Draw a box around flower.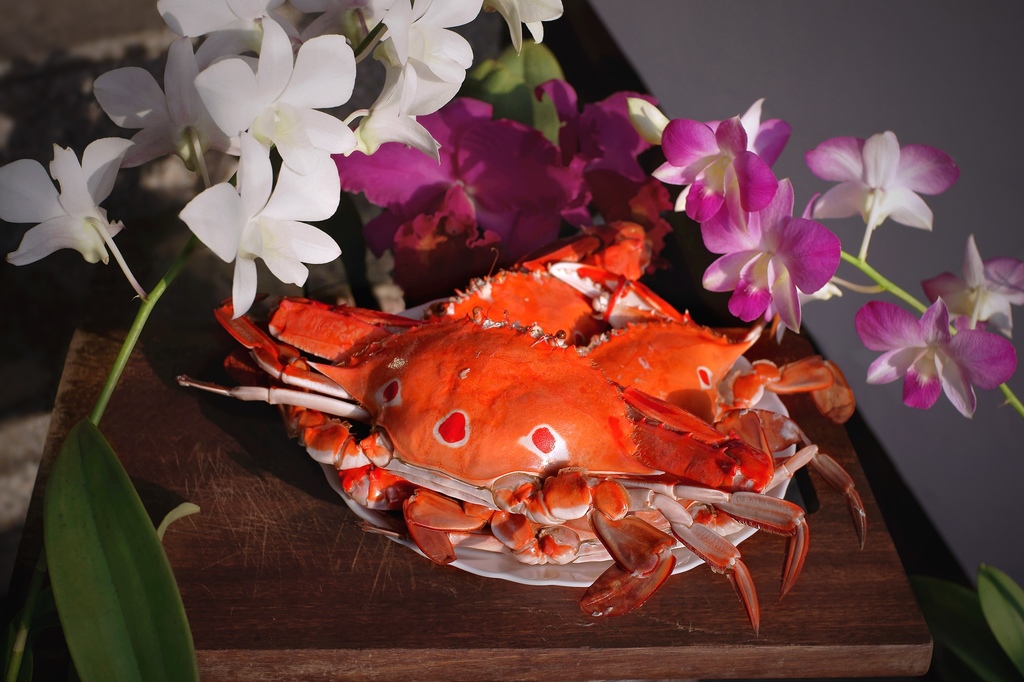
<box>855,299,1022,413</box>.
